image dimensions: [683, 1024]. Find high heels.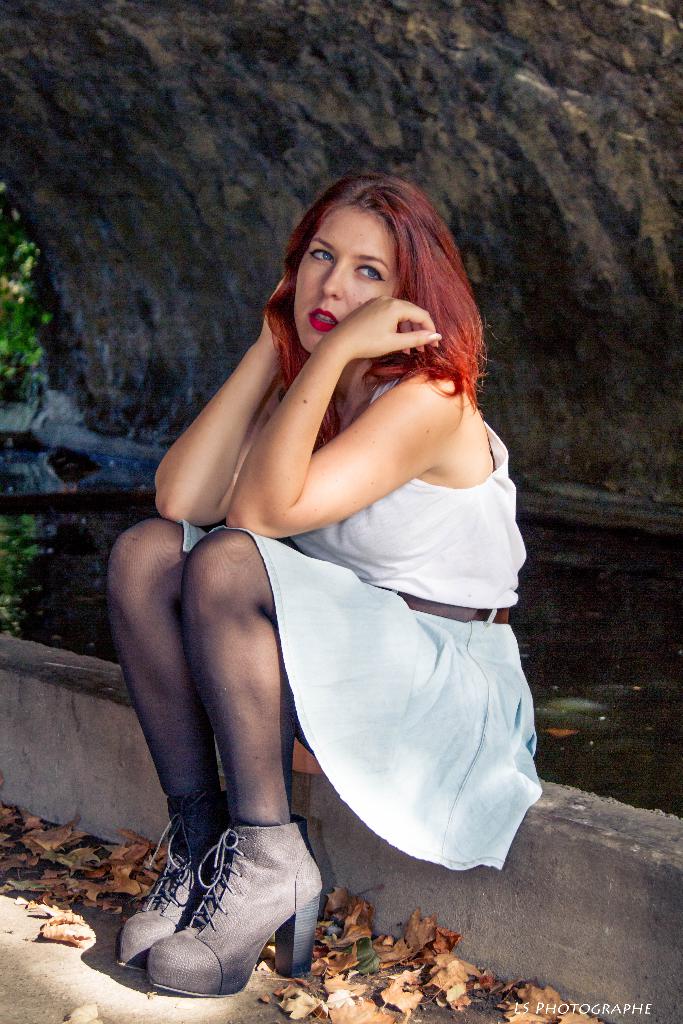
[x1=145, y1=821, x2=325, y2=1000].
